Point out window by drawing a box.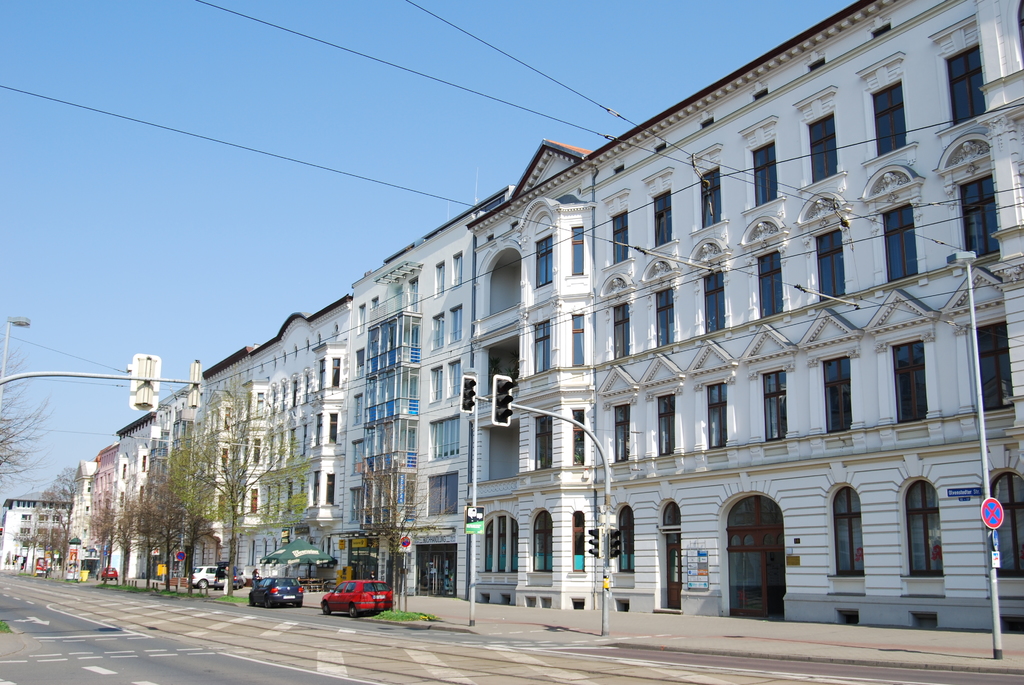
<region>433, 259, 447, 298</region>.
